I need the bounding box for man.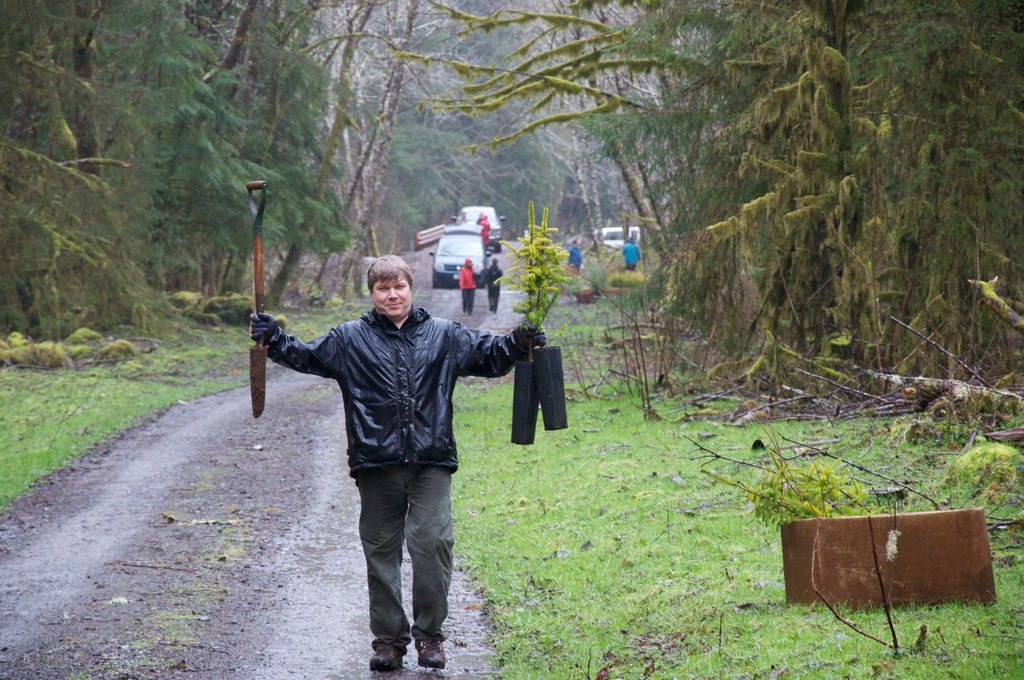
Here it is: bbox(477, 212, 492, 252).
